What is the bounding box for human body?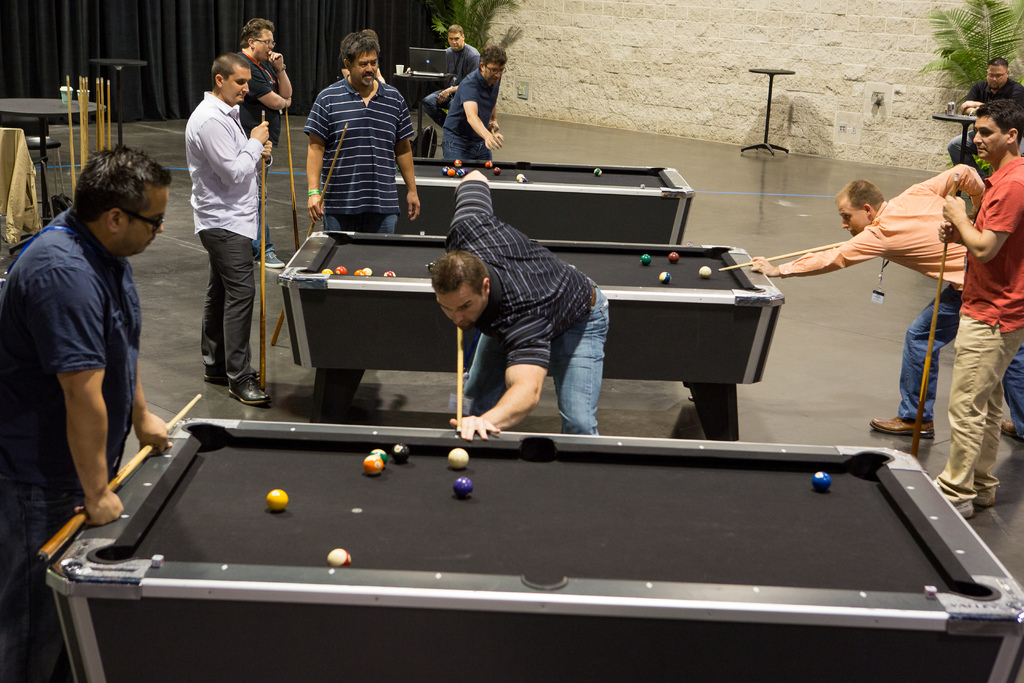
0:145:169:682.
